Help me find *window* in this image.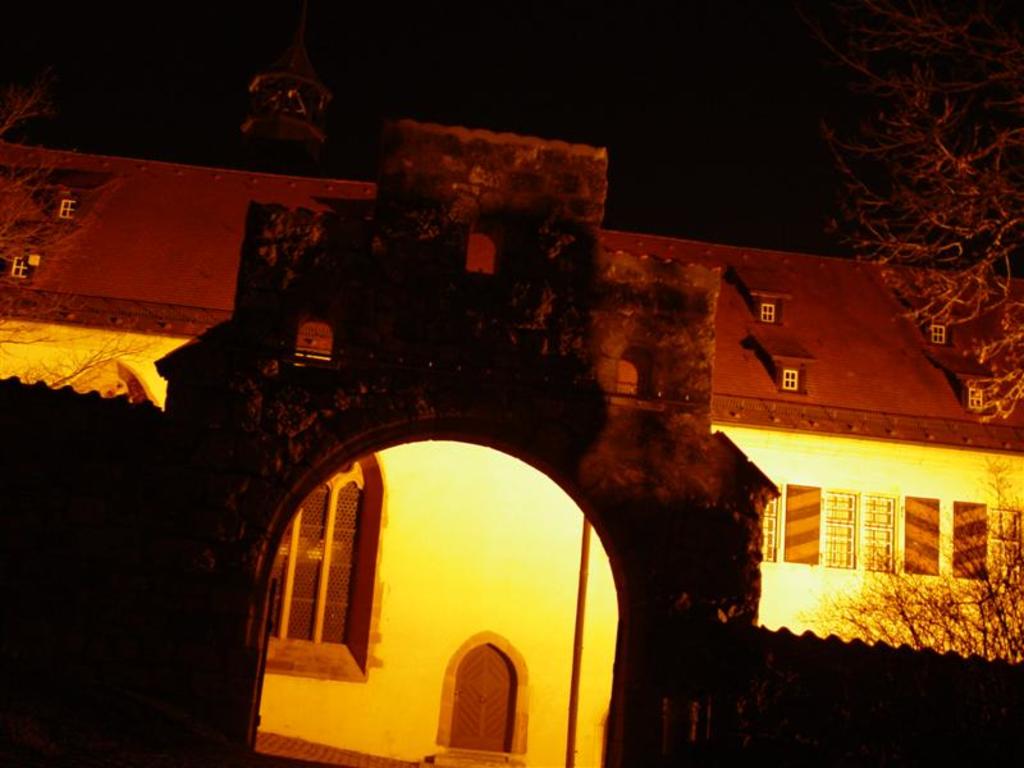
Found it: (928,323,954,346).
